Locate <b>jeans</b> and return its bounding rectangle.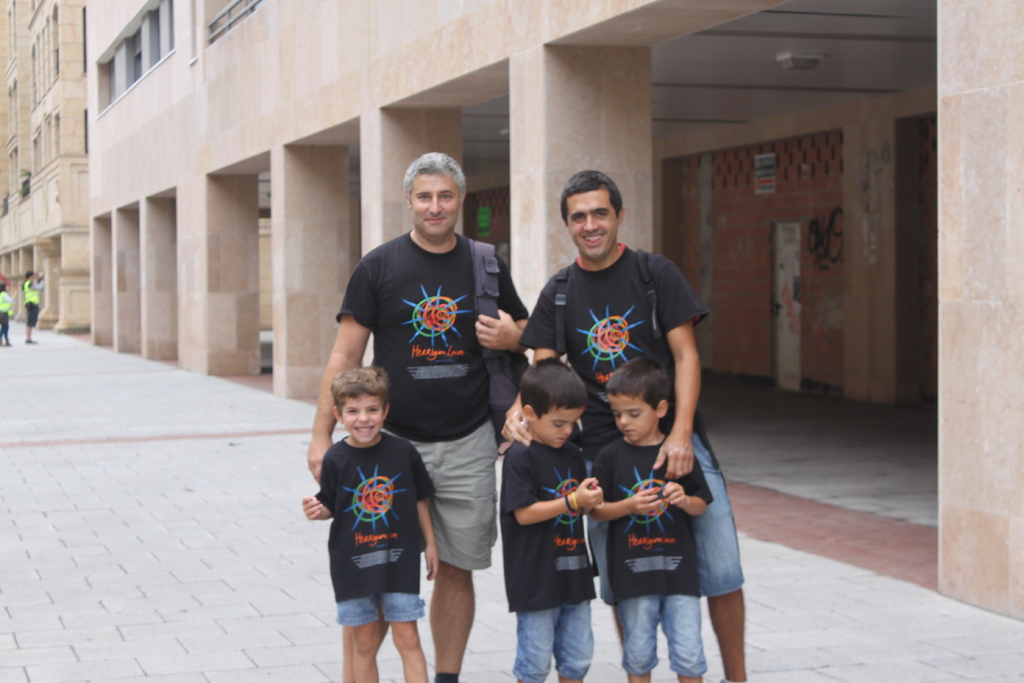
620 585 716 668.
